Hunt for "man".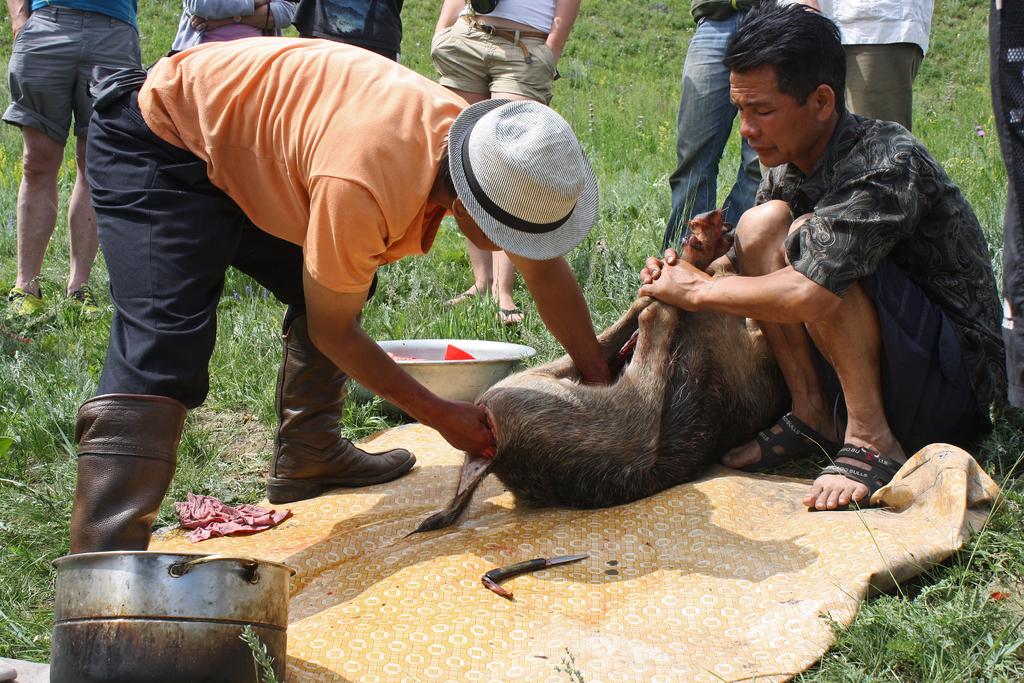
Hunted down at BBox(173, 0, 294, 53).
